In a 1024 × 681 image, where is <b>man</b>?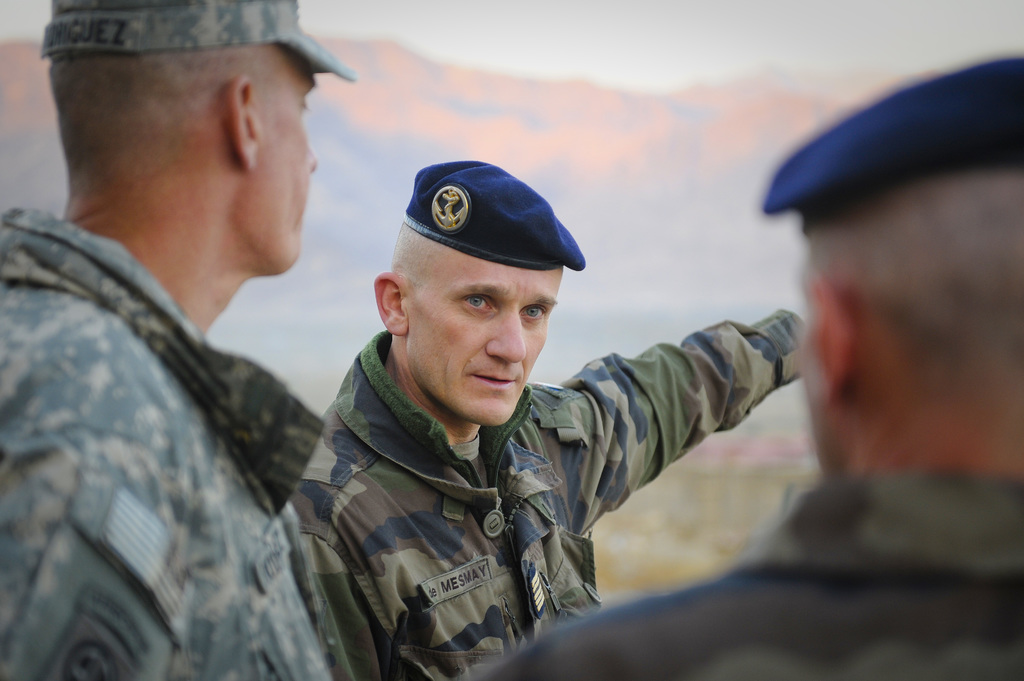
460/58/1023/680.
